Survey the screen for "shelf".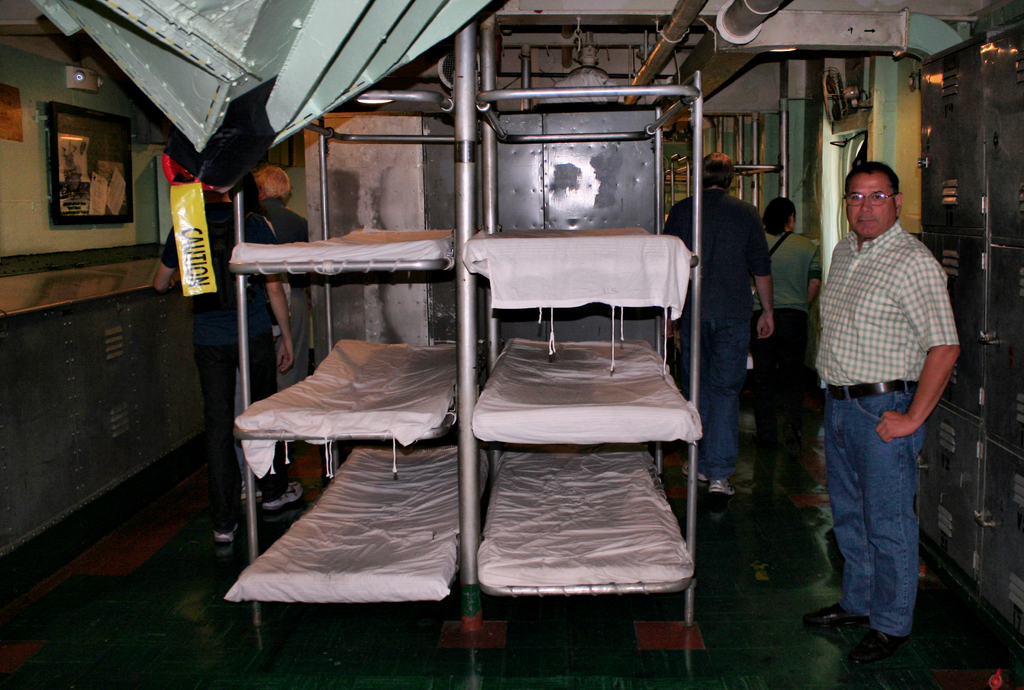
Survey found: Rect(458, 227, 703, 268).
